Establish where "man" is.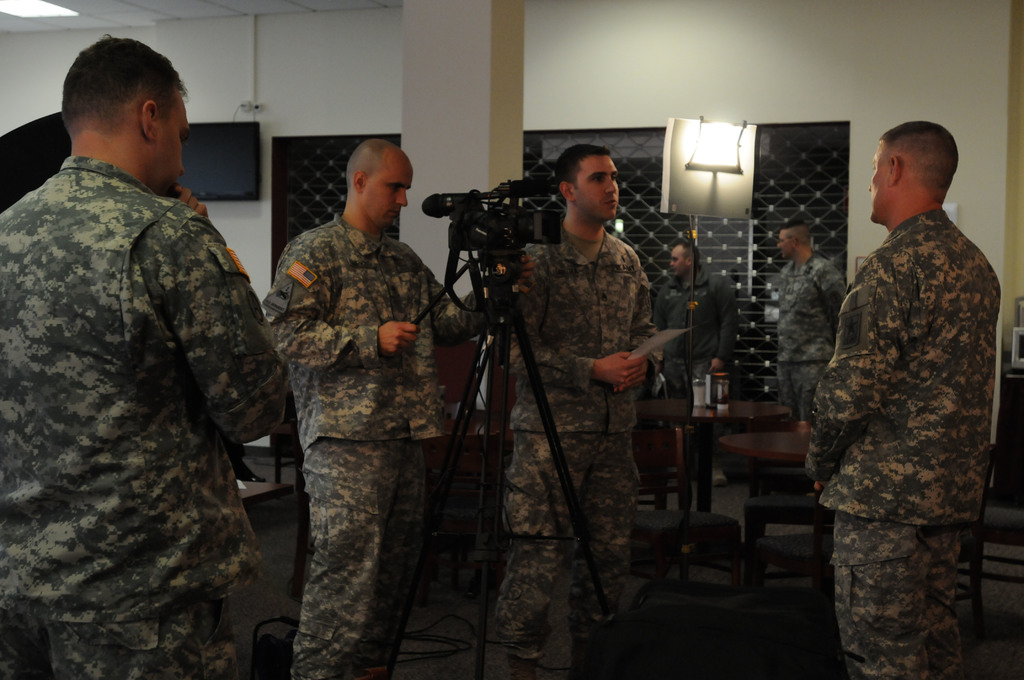
Established at bbox=(662, 242, 744, 380).
